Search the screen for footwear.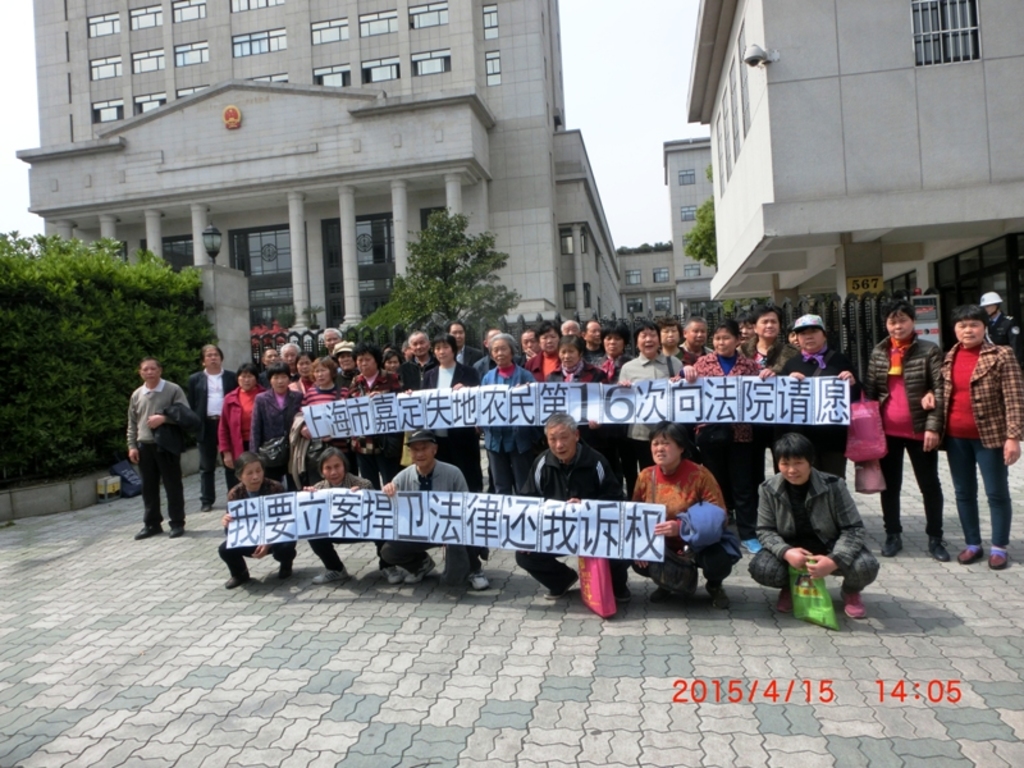
Found at 196, 502, 209, 511.
